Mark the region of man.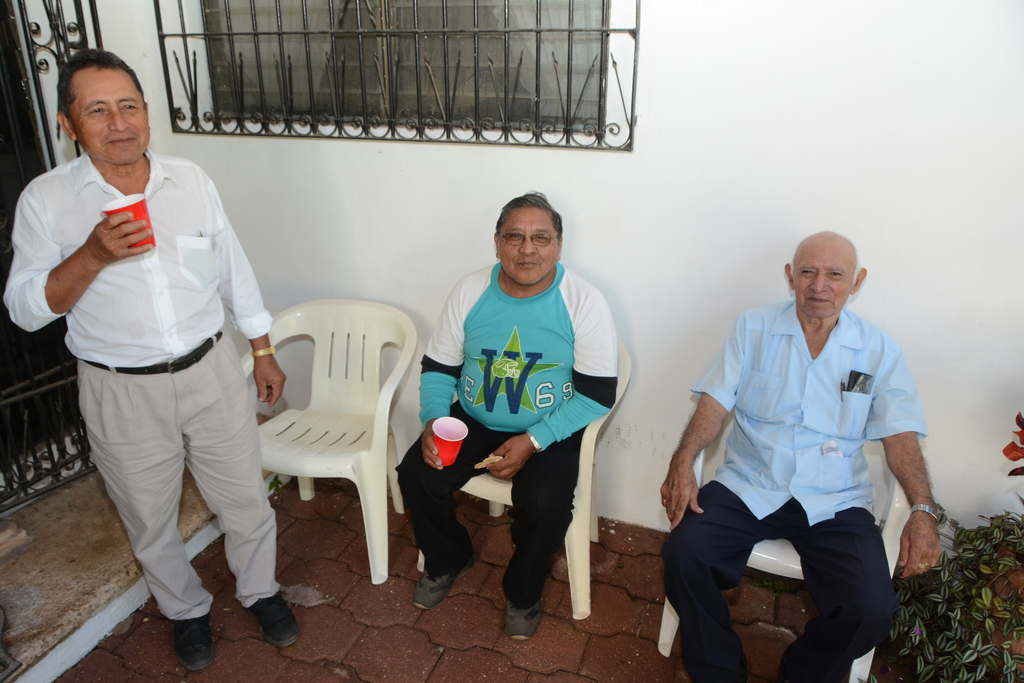
Region: 396,190,622,646.
